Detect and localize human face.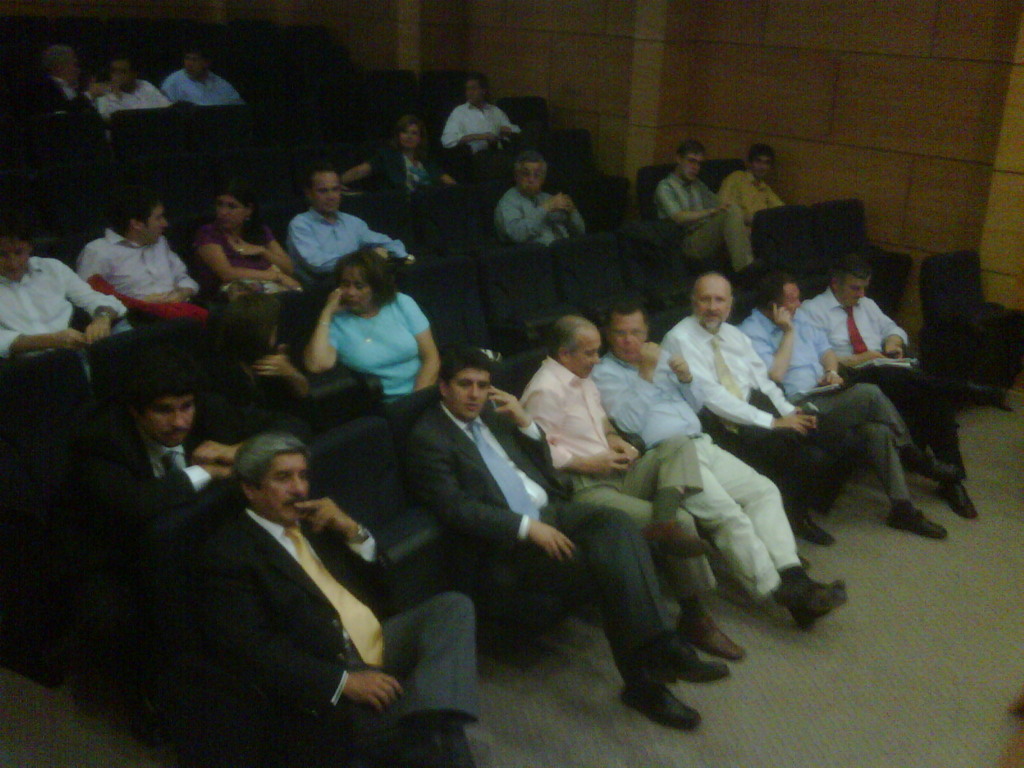
Localized at [left=145, top=206, right=168, bottom=243].
